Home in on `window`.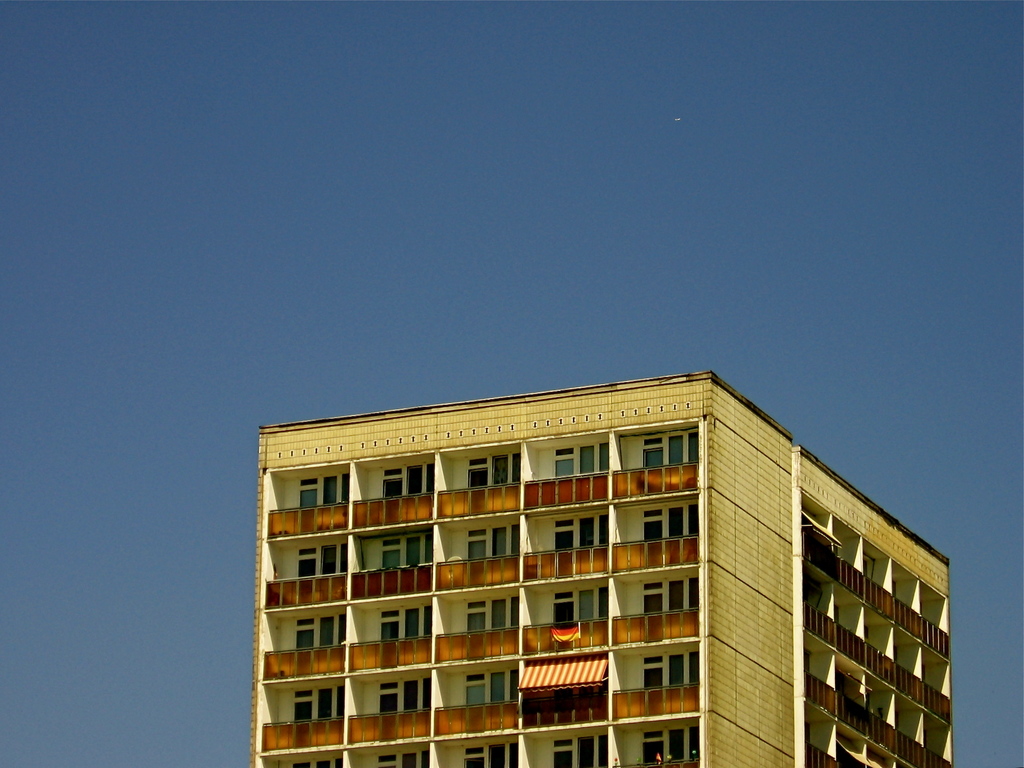
Homed in at box=[422, 531, 435, 564].
